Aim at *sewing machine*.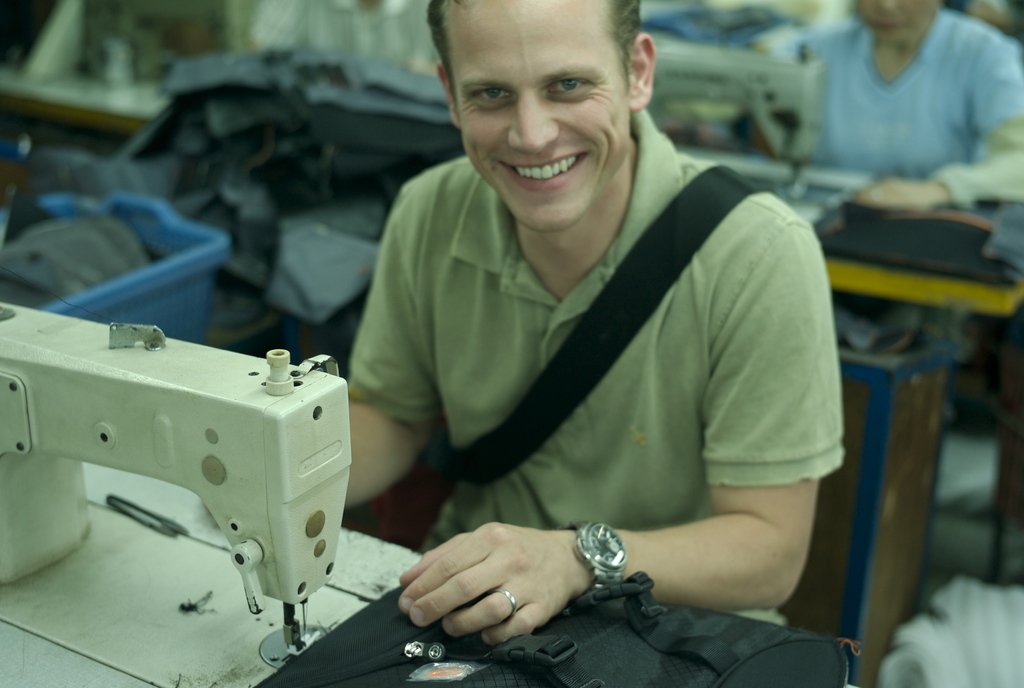
Aimed at <region>0, 300, 387, 687</region>.
